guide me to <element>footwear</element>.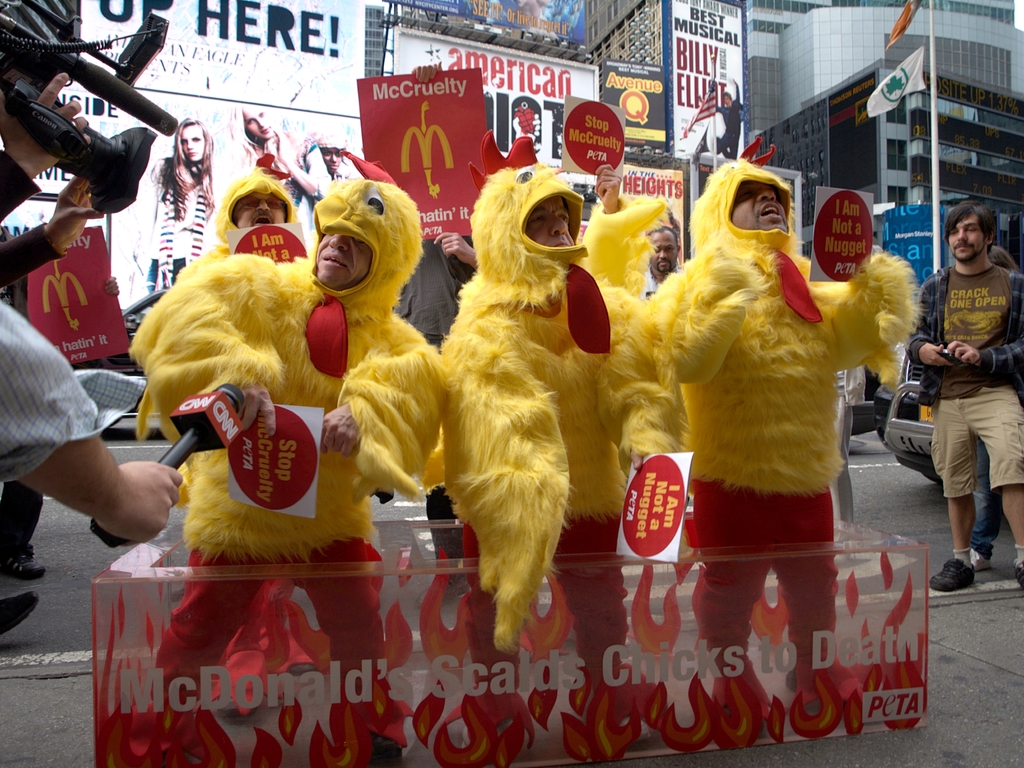
Guidance: <box>929,559,976,592</box>.
